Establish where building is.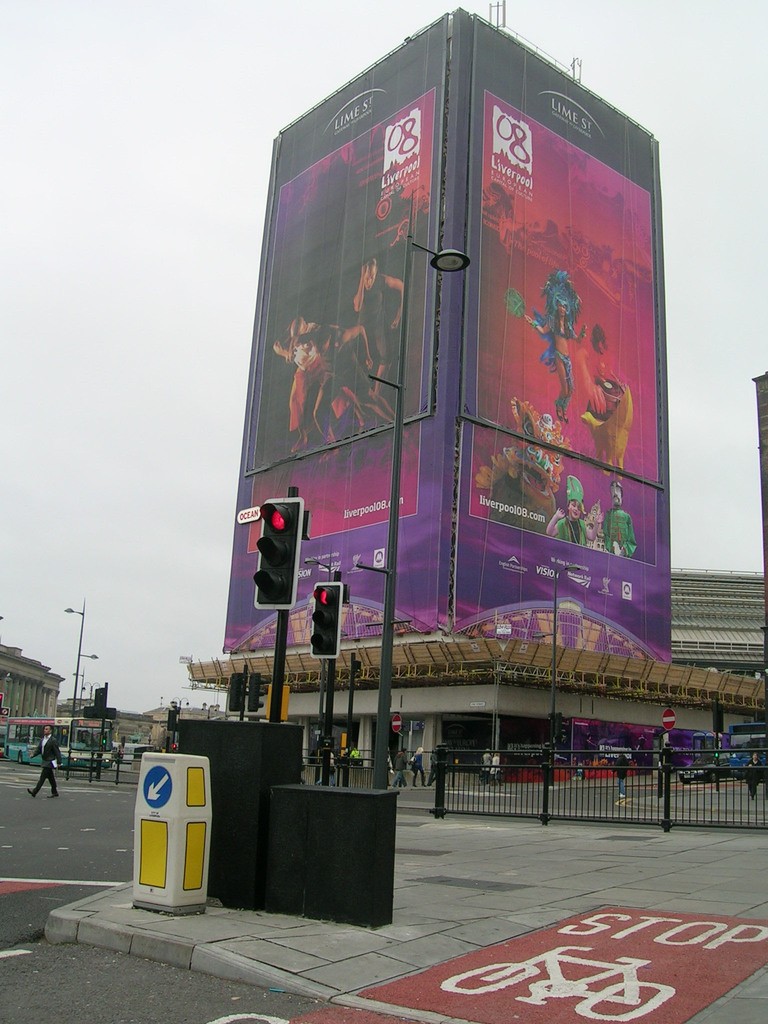
Established at 195, 0, 671, 788.
